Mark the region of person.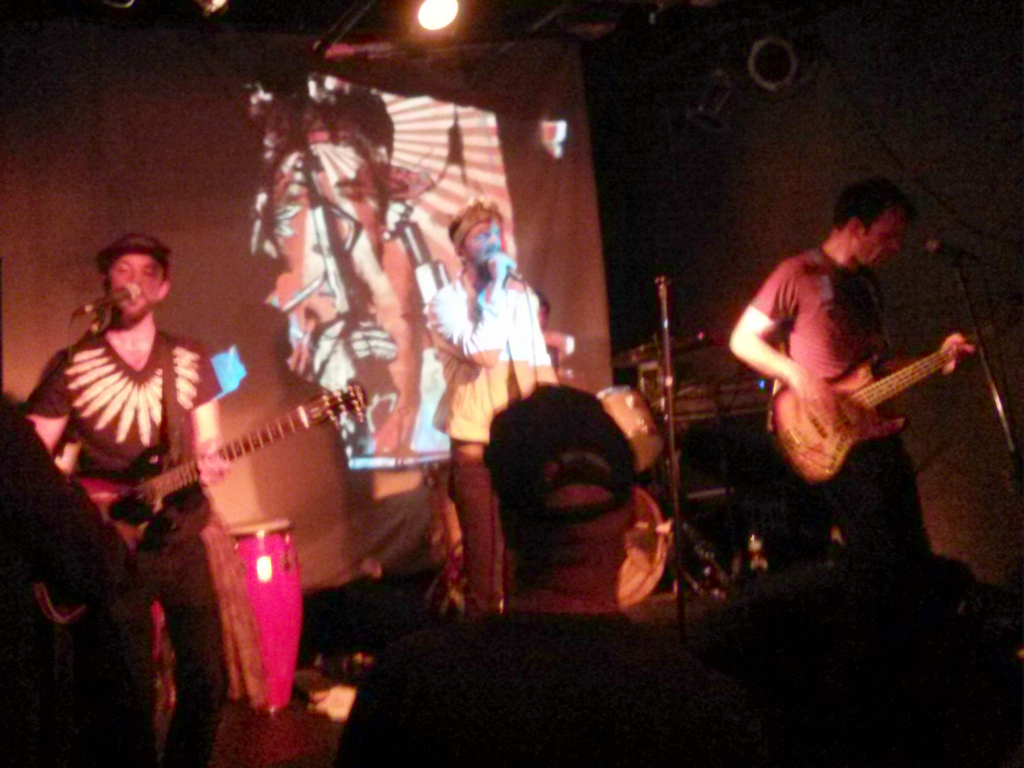
Region: box(750, 163, 980, 567).
